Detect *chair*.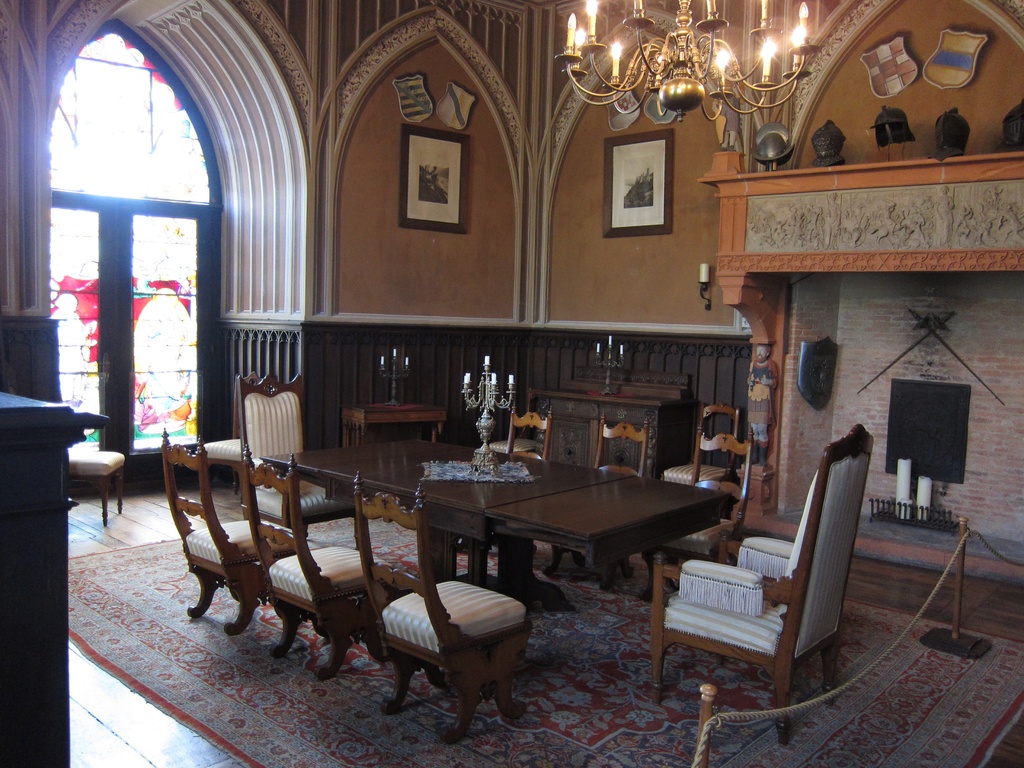
Detected at select_region(198, 434, 247, 506).
